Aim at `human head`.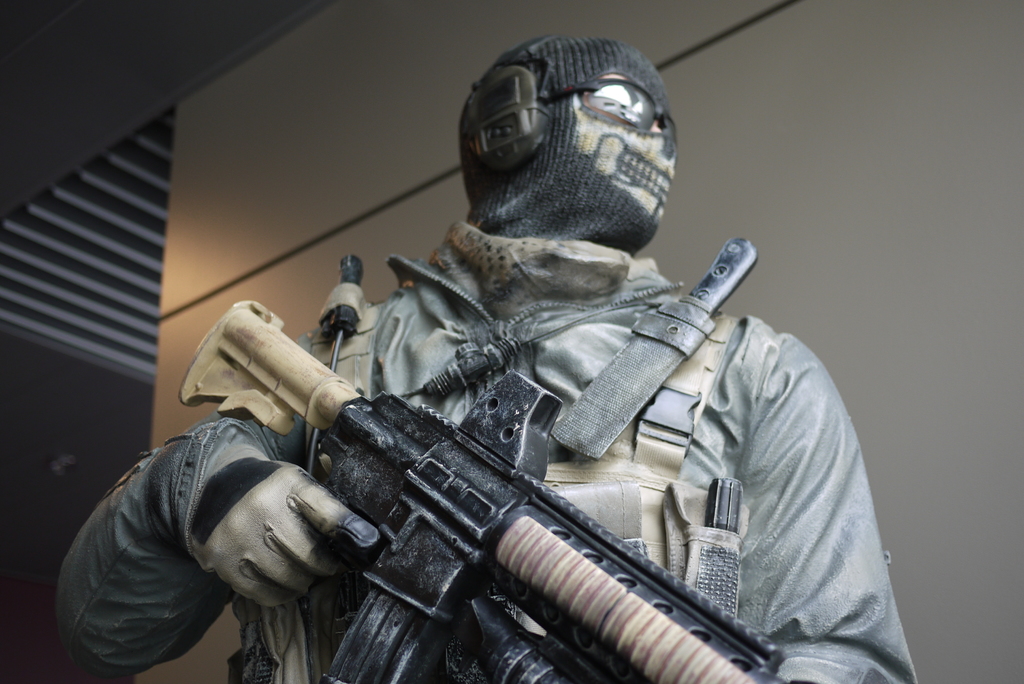
Aimed at Rect(438, 12, 671, 266).
